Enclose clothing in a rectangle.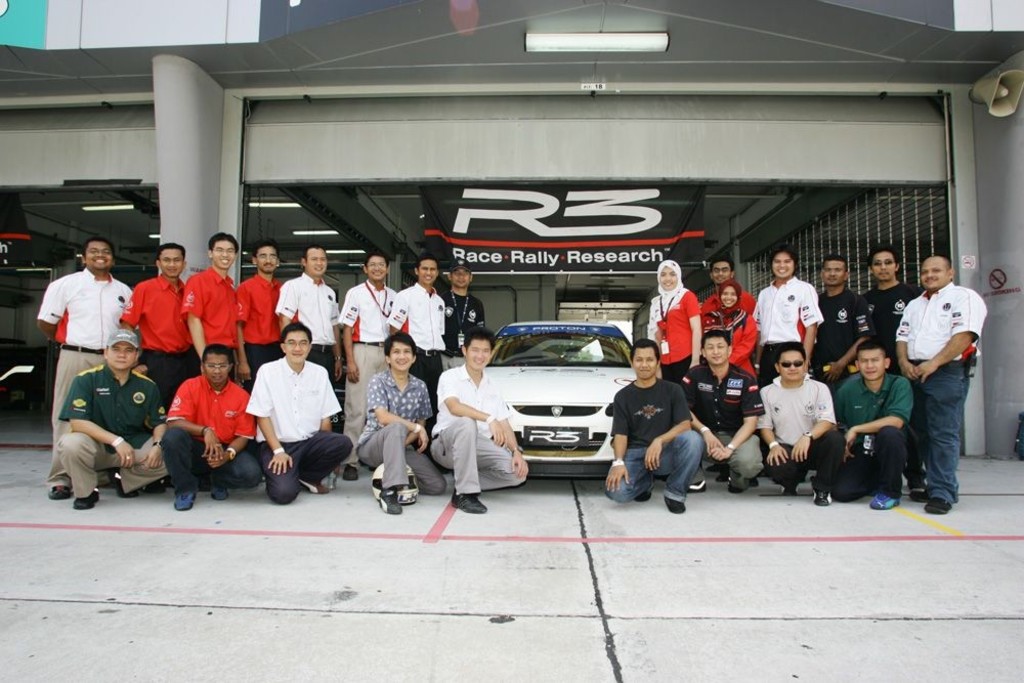
[816, 287, 876, 396].
